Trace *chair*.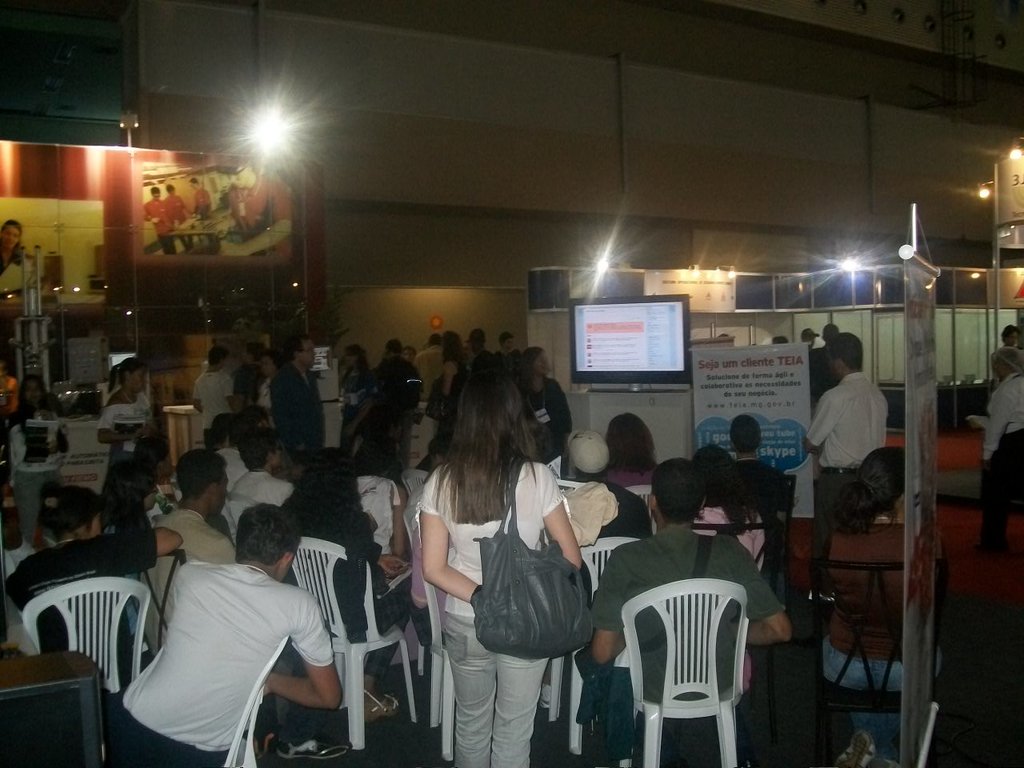
Traced to box=[135, 548, 185, 664].
